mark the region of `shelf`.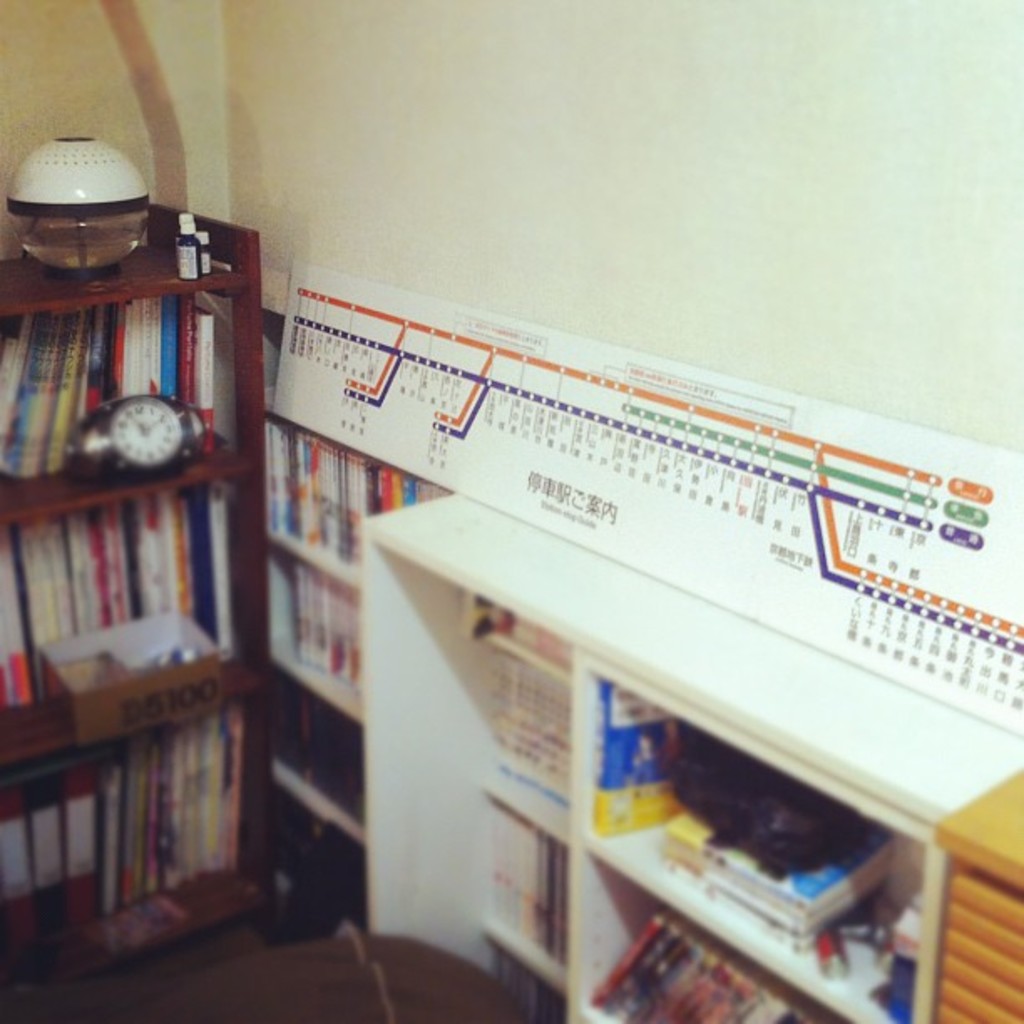
Region: [left=365, top=497, right=980, bottom=1022].
